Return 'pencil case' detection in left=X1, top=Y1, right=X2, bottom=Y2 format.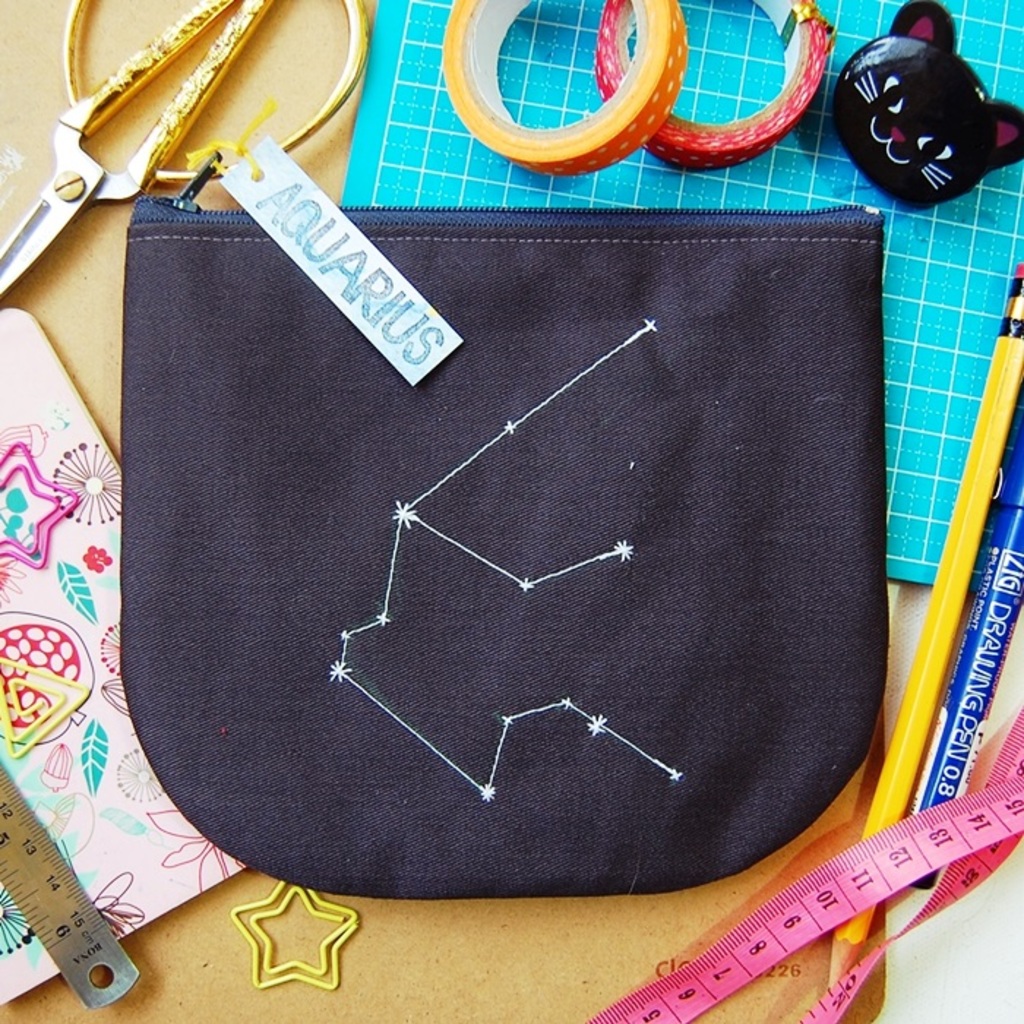
left=111, top=116, right=886, bottom=901.
